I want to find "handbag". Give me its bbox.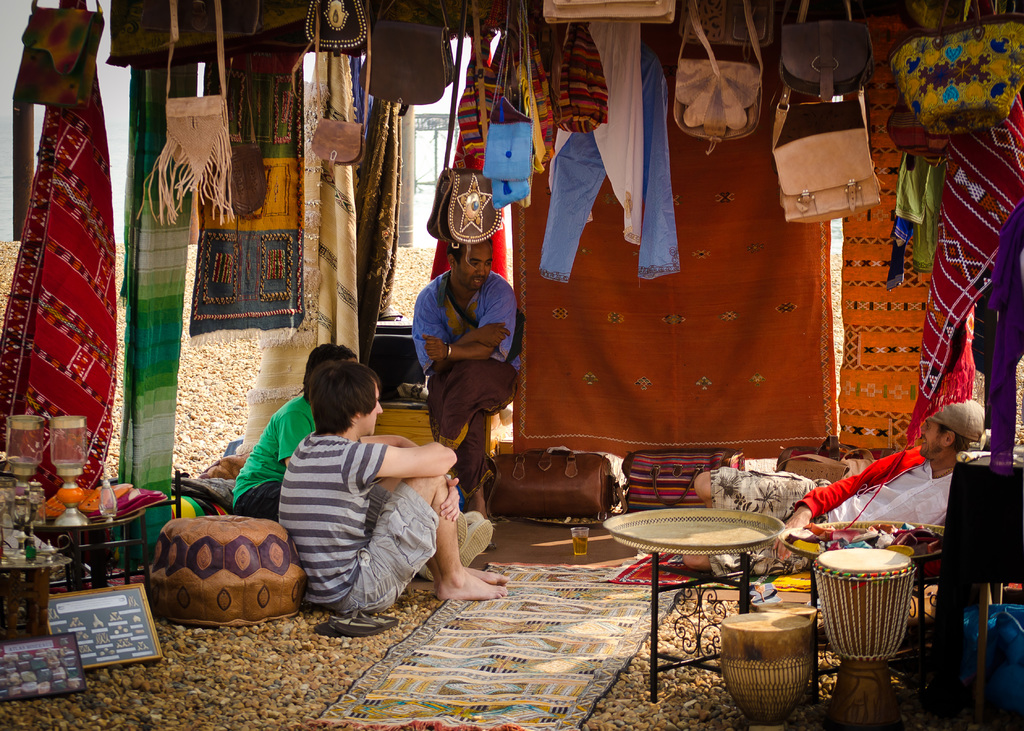
770:83:883:228.
